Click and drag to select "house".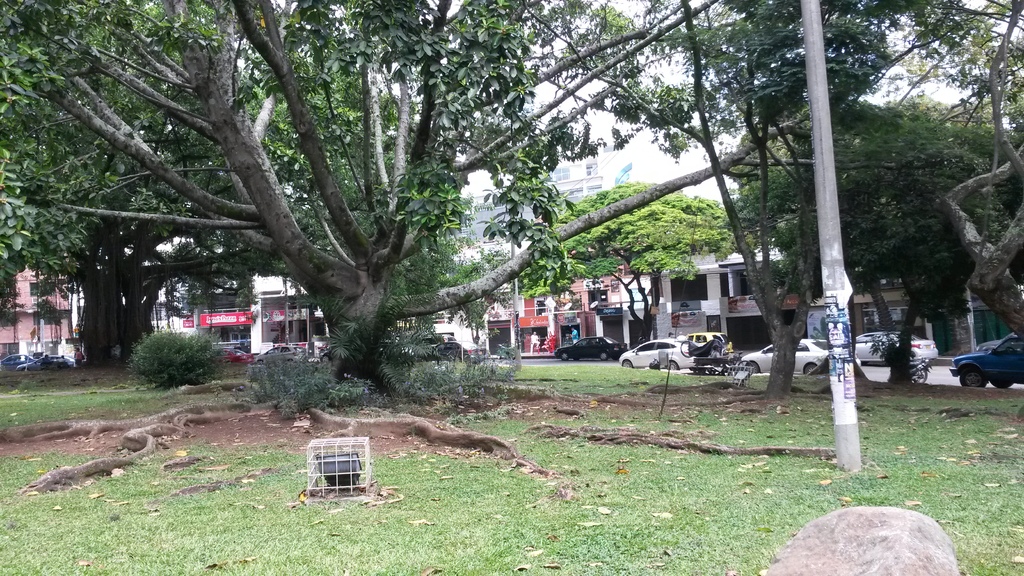
Selection: (left=145, top=273, right=253, bottom=358).
